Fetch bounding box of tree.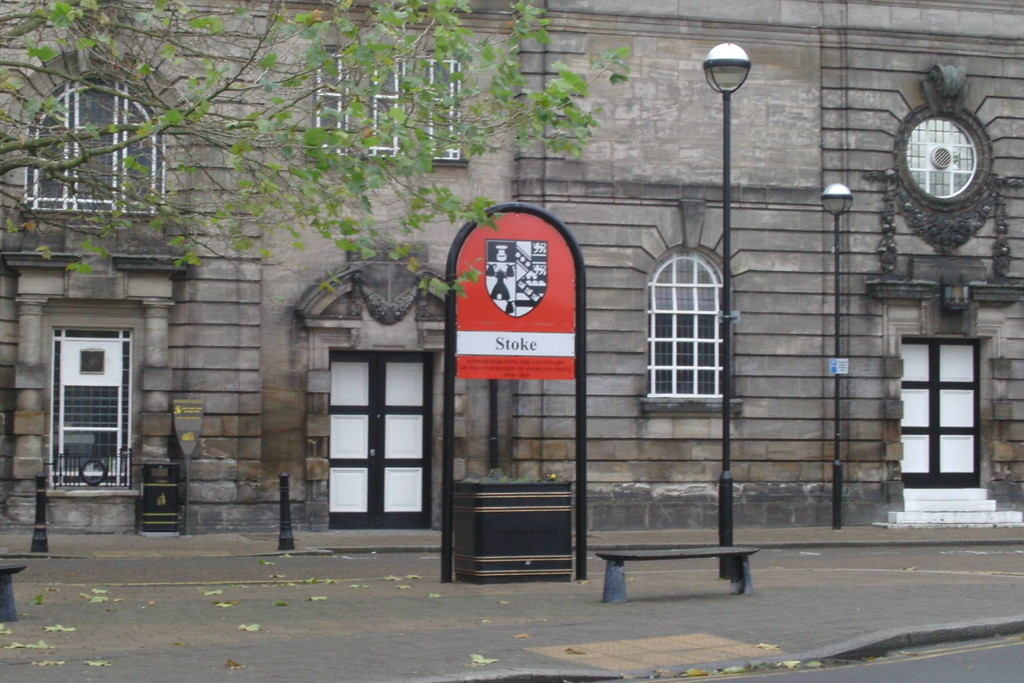
Bbox: 0/0/627/306.
